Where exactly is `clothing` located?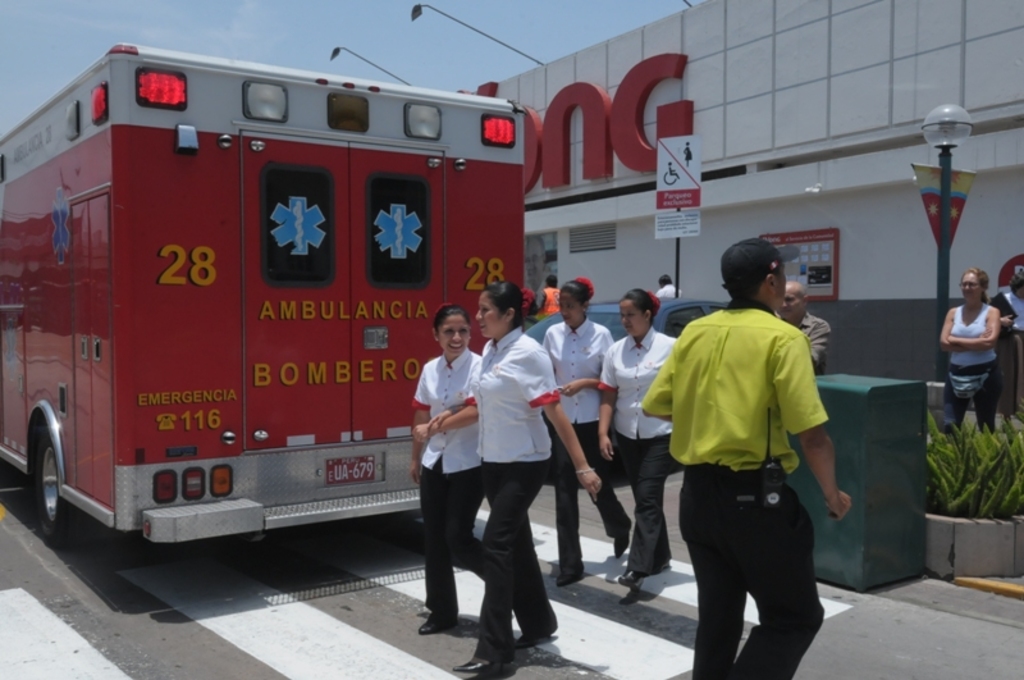
Its bounding box is <box>945,305,993,428</box>.
